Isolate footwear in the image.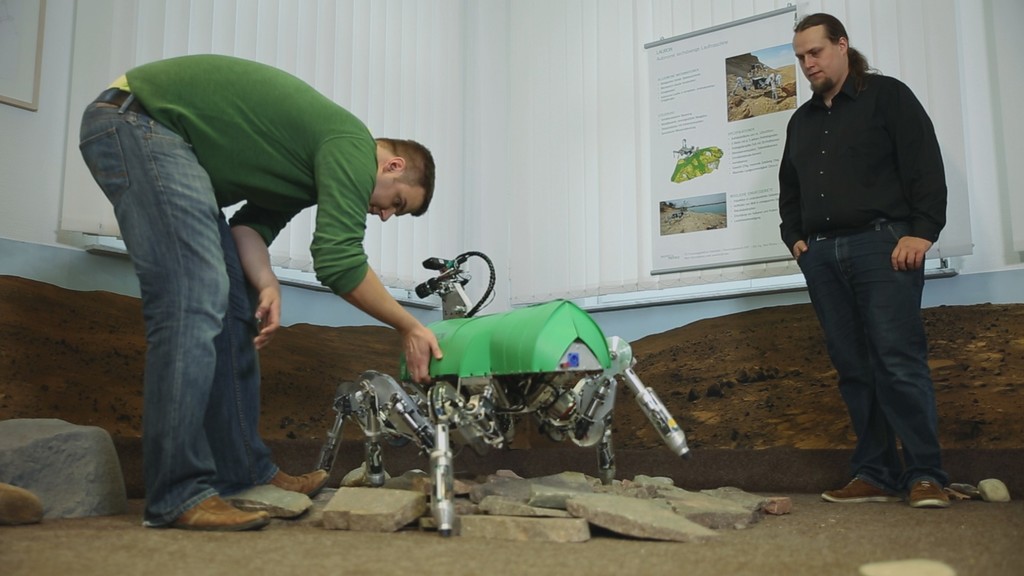
Isolated region: (left=826, top=476, right=904, bottom=504).
